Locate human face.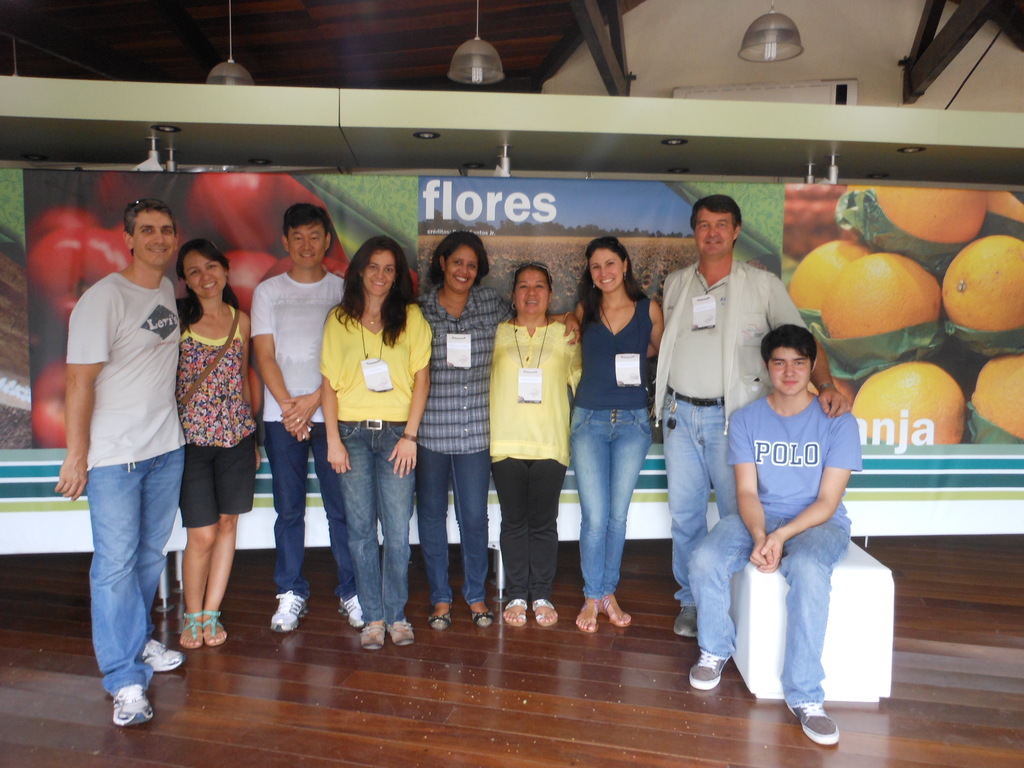
Bounding box: pyautogui.locateOnScreen(691, 208, 724, 250).
